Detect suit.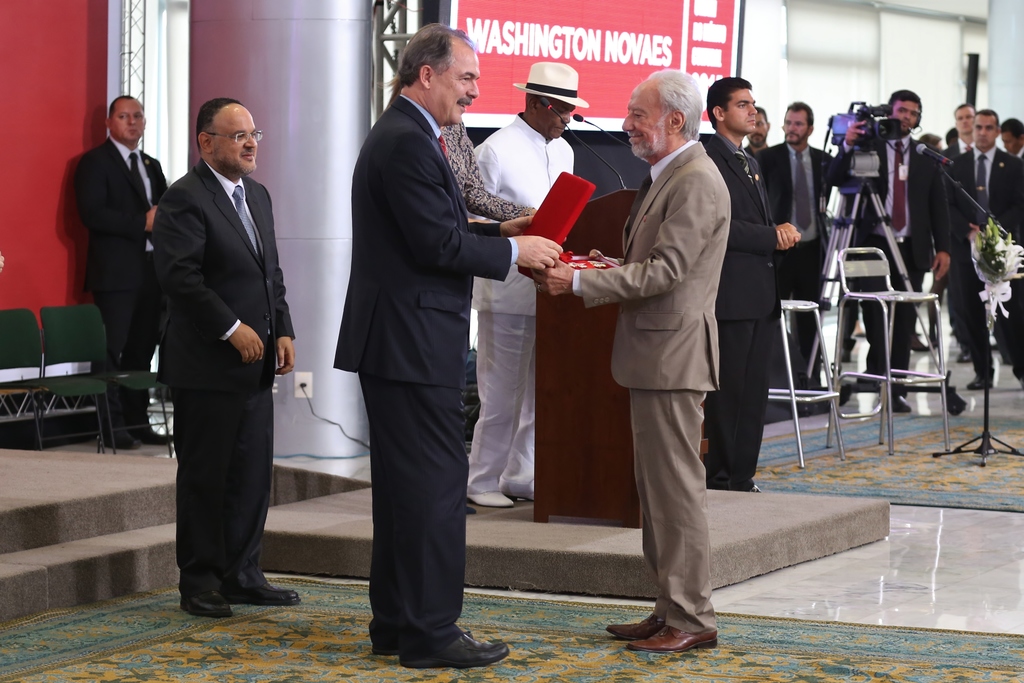
Detected at x1=332 y1=95 x2=518 y2=654.
